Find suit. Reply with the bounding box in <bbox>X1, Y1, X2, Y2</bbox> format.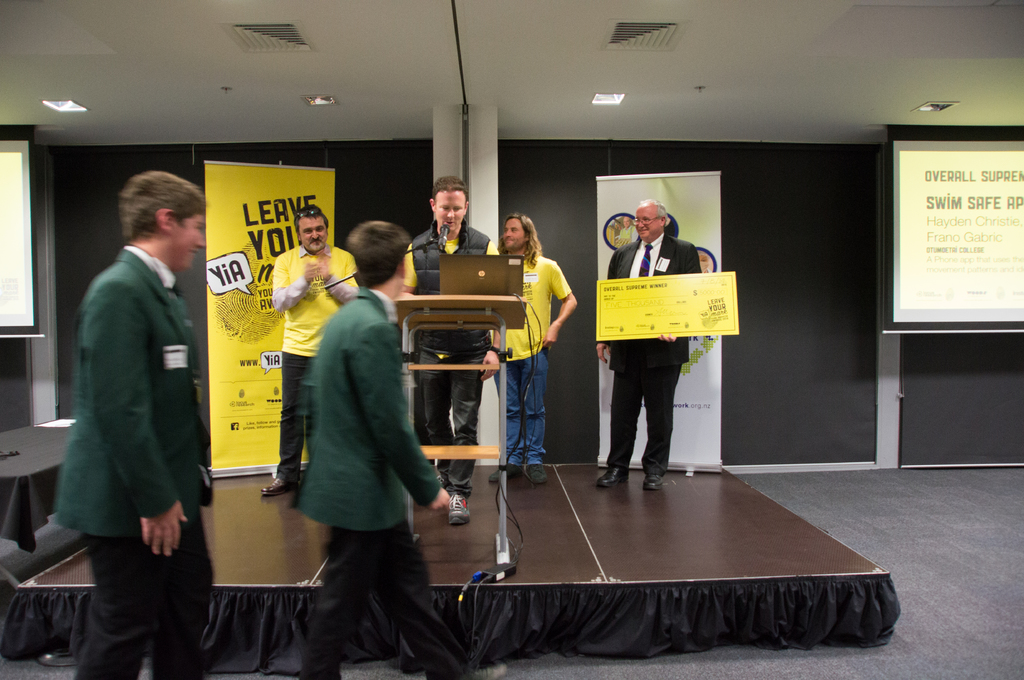
<bbox>292, 294, 475, 679</bbox>.
